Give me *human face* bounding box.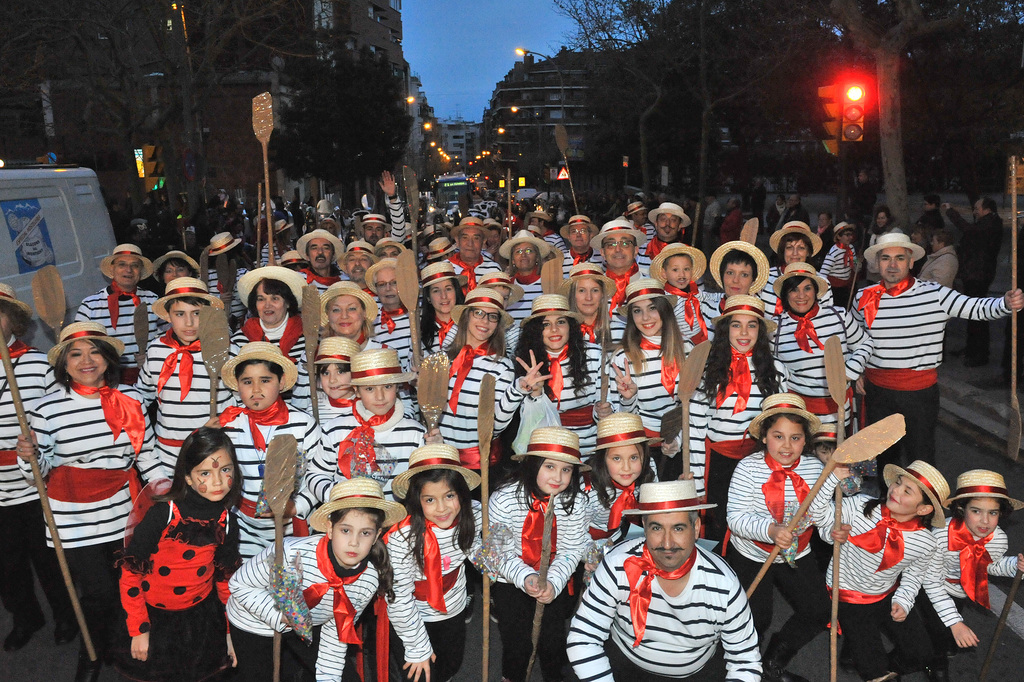
{"x1": 379, "y1": 267, "x2": 395, "y2": 304}.
